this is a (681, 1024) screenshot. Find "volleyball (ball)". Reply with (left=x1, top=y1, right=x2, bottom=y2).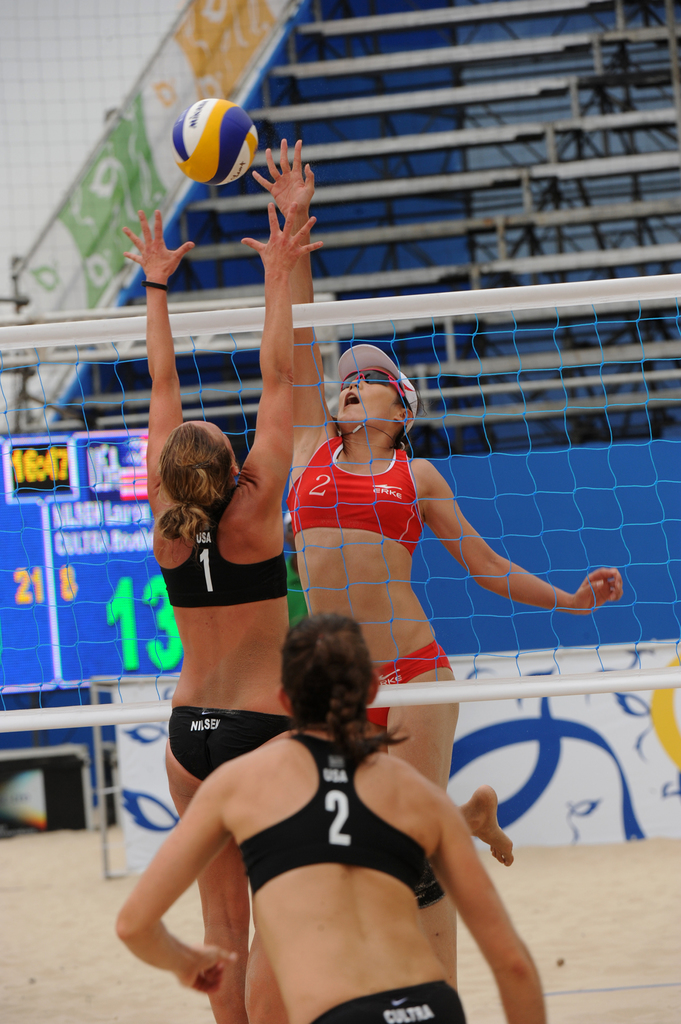
(left=168, top=93, right=259, bottom=189).
